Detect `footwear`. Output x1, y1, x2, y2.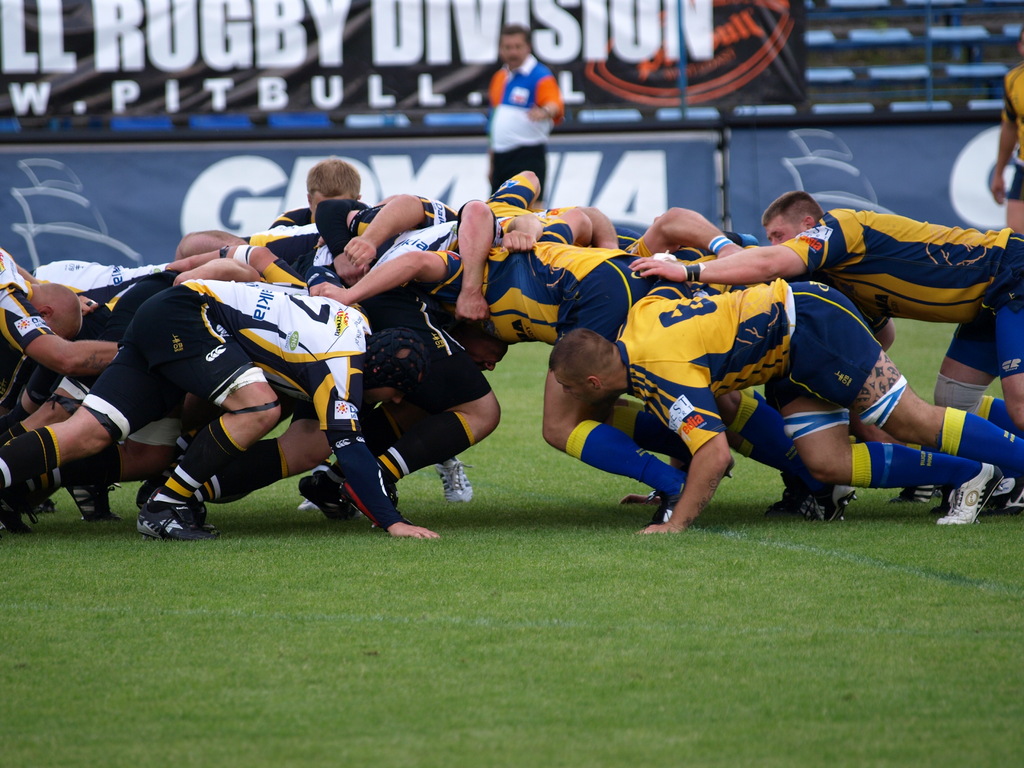
642, 456, 740, 529.
